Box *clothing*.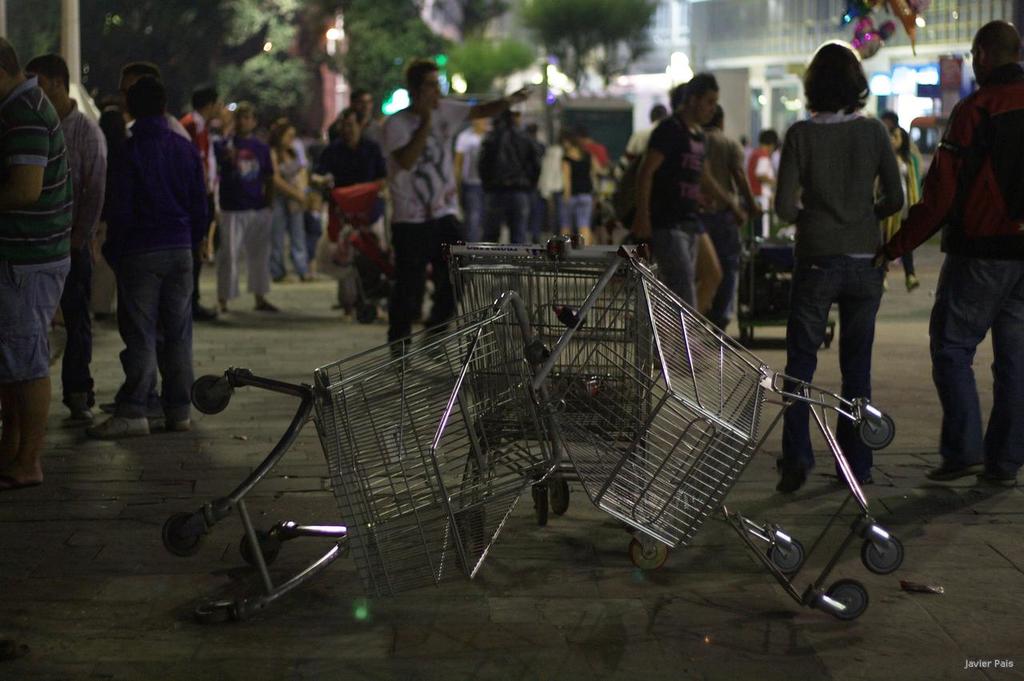
locate(373, 92, 471, 347).
